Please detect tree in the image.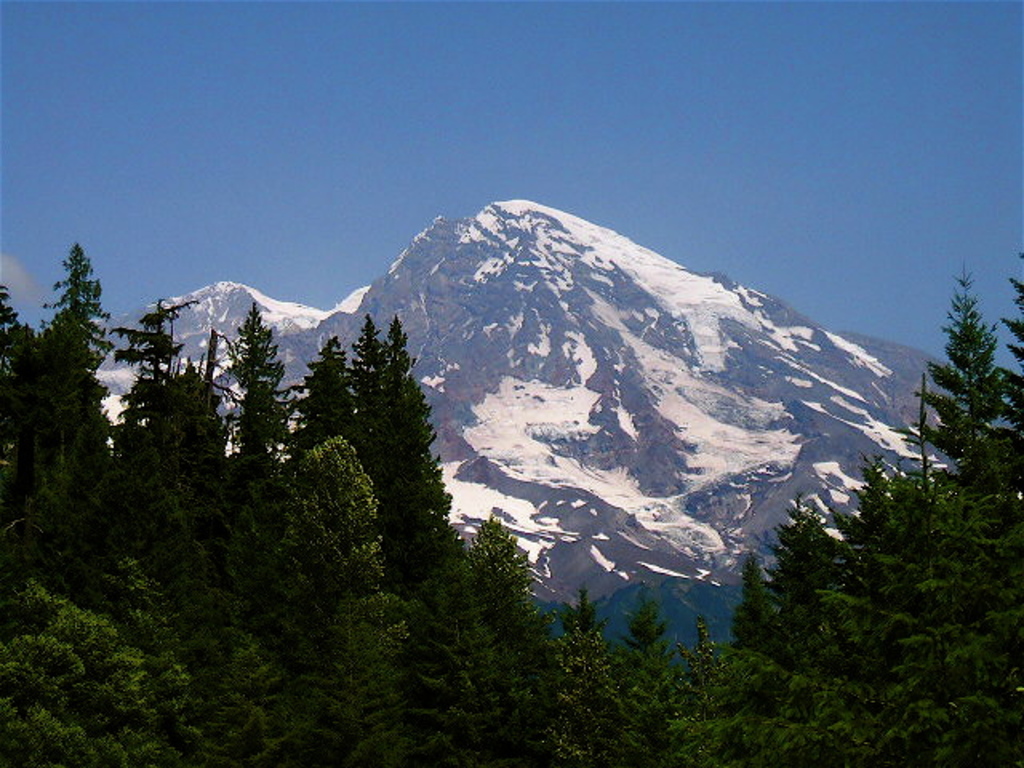
left=338, top=318, right=395, bottom=525.
